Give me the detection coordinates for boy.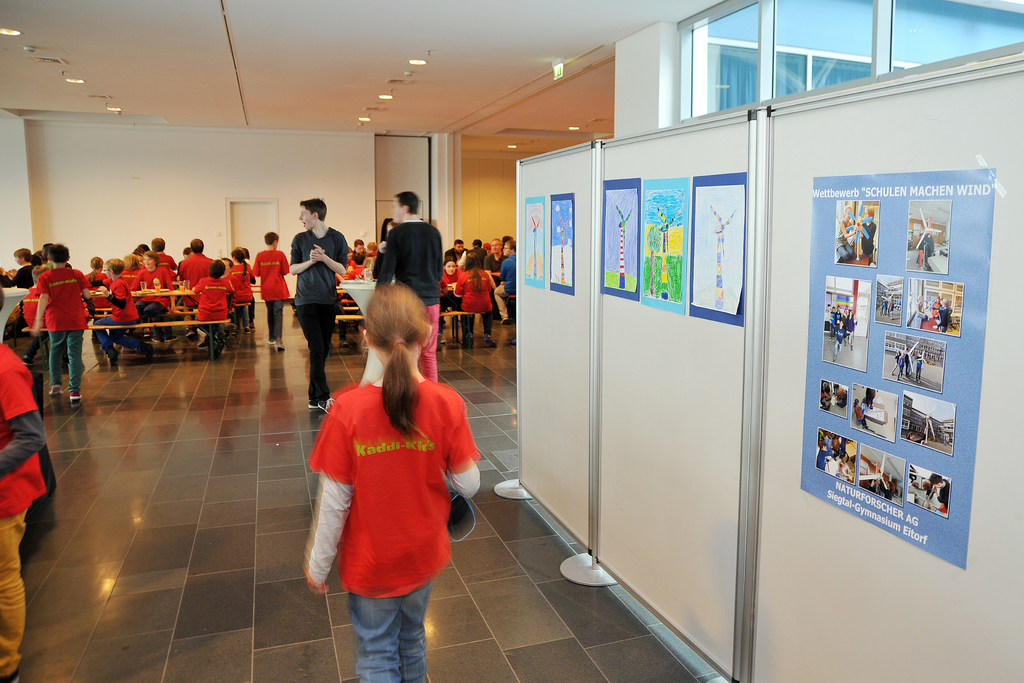
pyautogui.locateOnScreen(250, 231, 289, 350).
